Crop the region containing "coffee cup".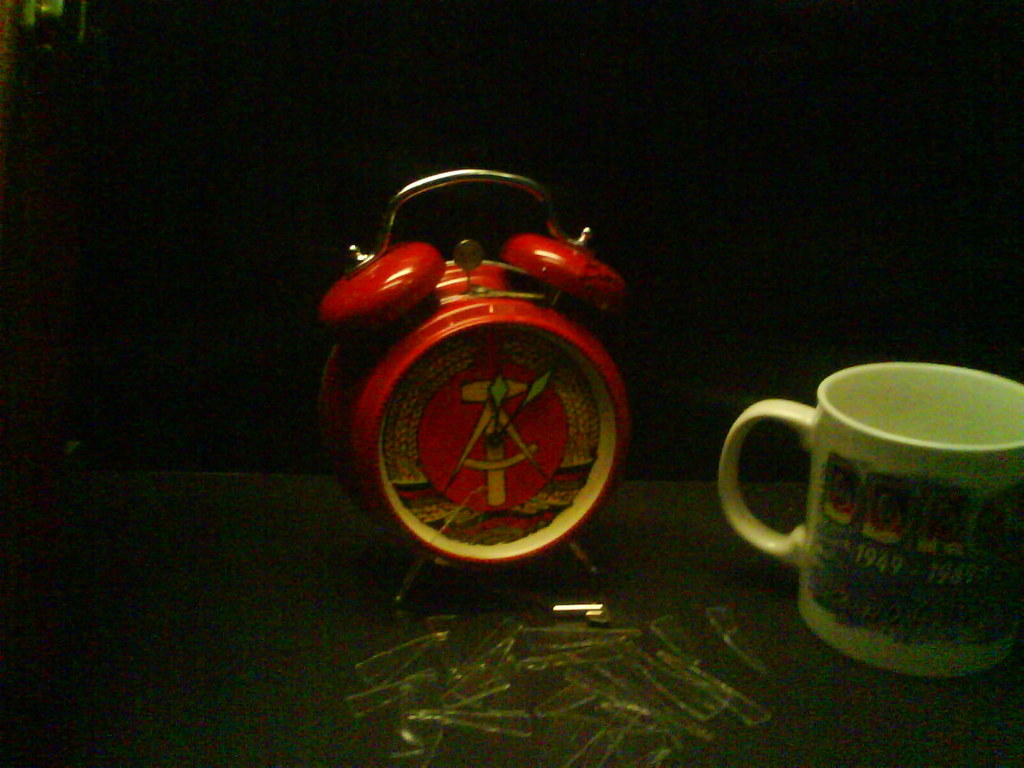
Crop region: box=[716, 358, 1023, 684].
